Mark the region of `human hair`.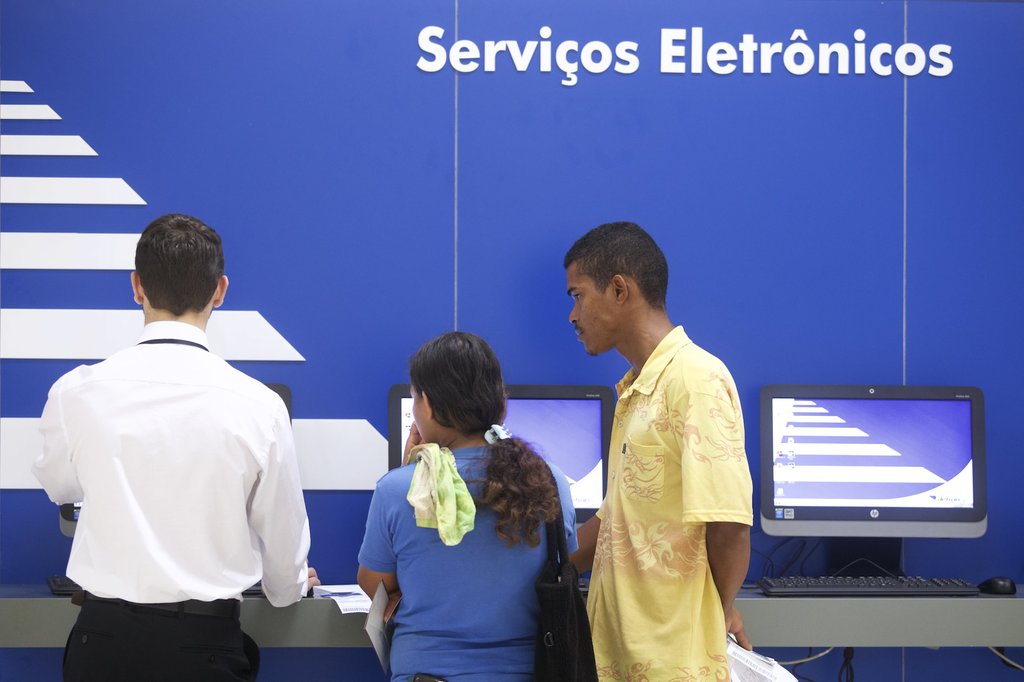
Region: BBox(564, 221, 668, 309).
